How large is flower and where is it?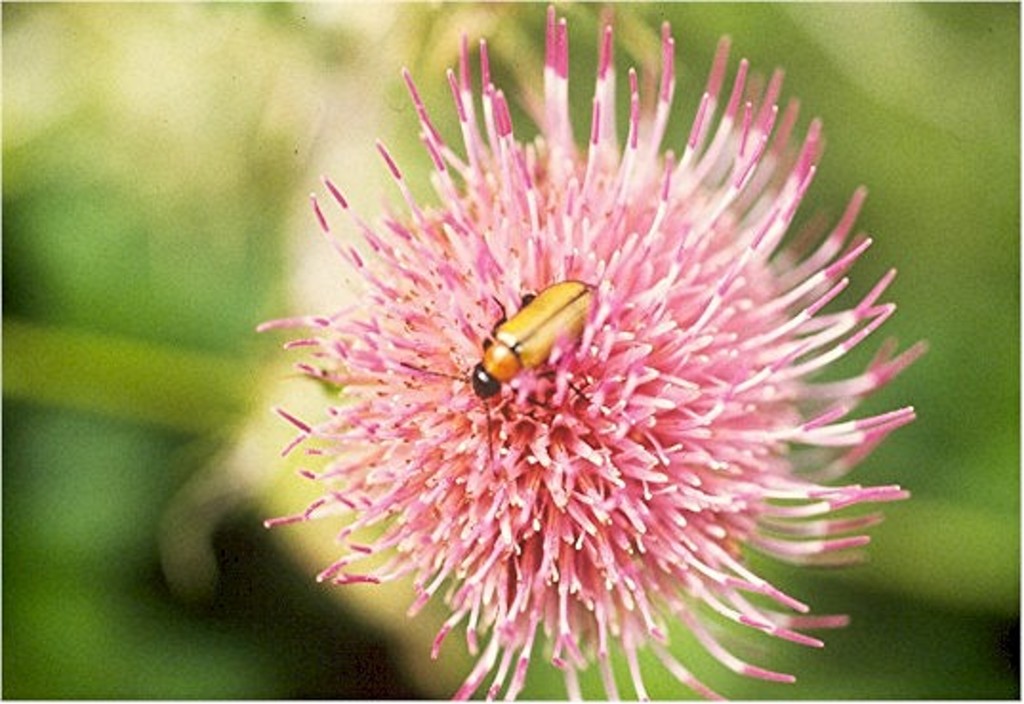
Bounding box: locate(229, 32, 961, 702).
